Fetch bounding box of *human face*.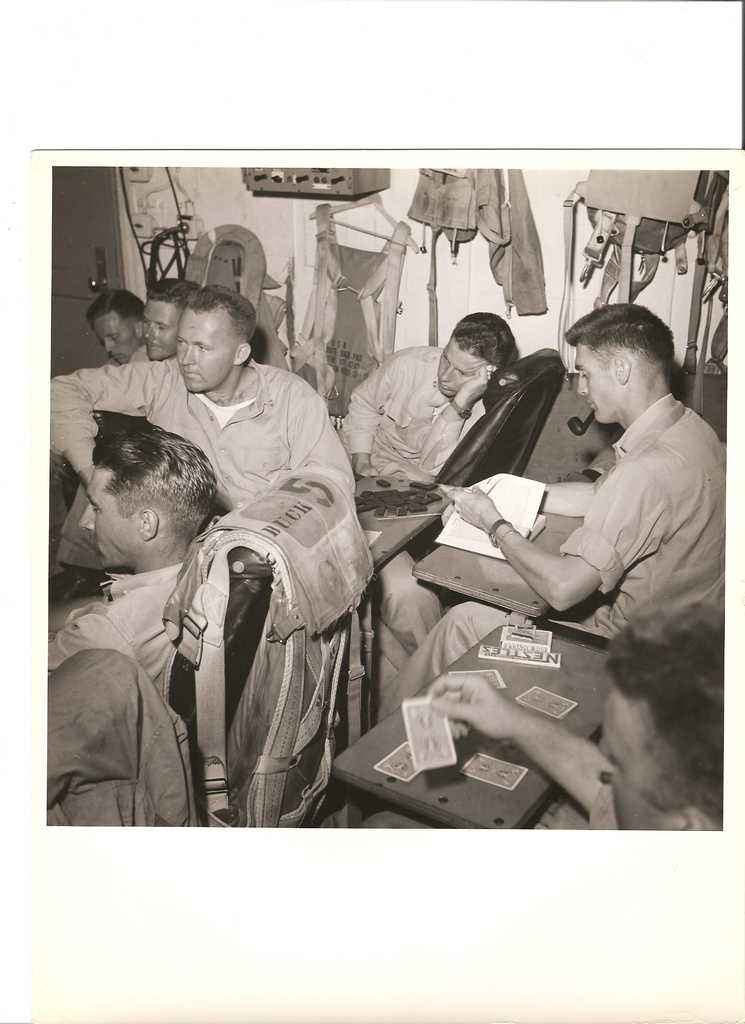
Bbox: bbox(578, 344, 621, 428).
